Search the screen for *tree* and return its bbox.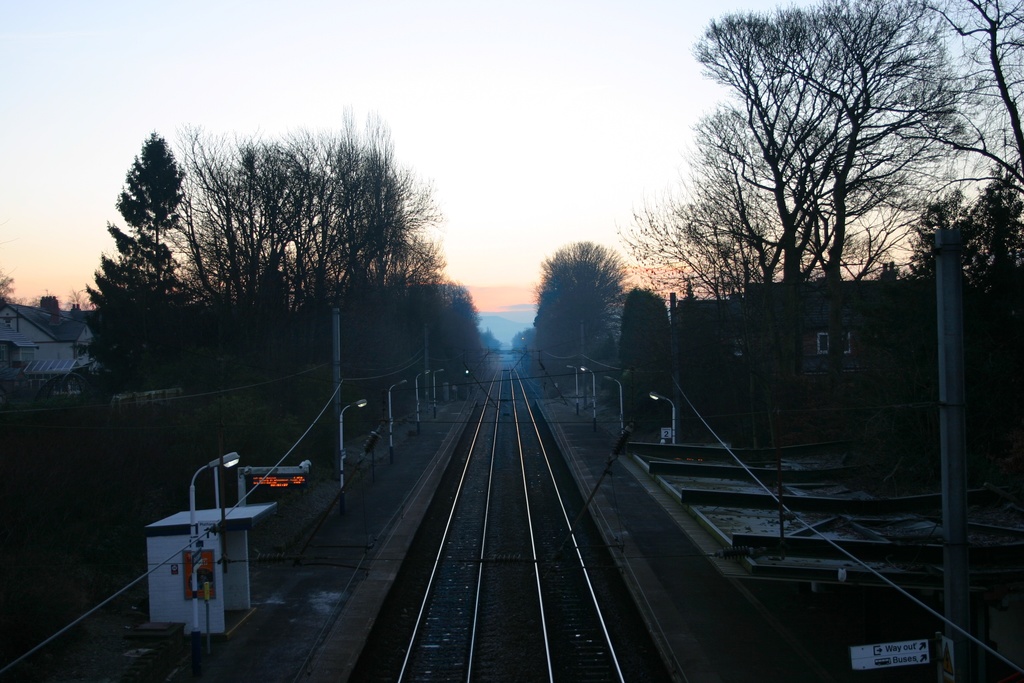
Found: 814 0 1023 229.
